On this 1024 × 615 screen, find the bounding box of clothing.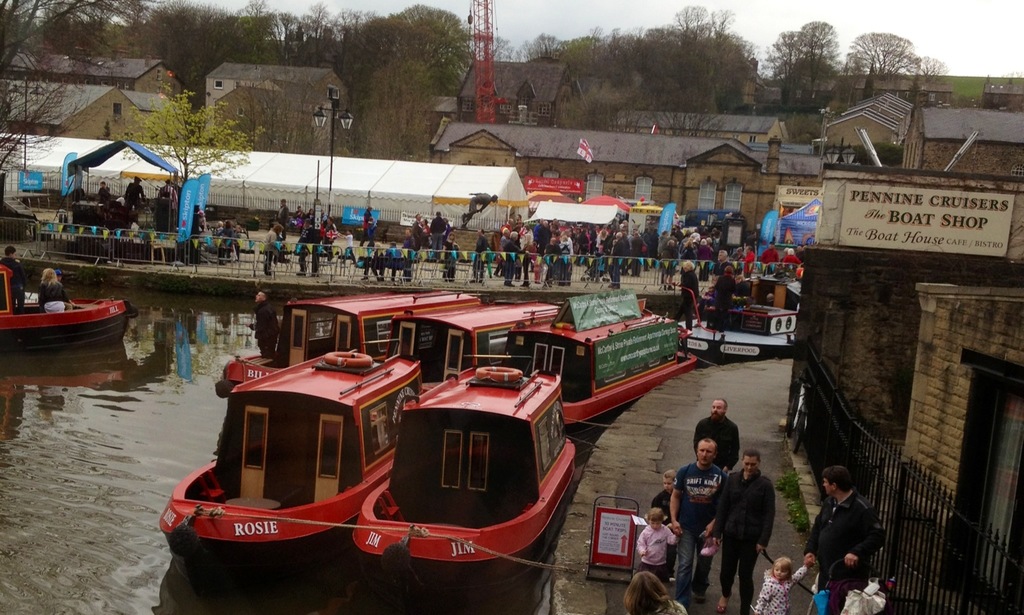
Bounding box: rect(519, 246, 532, 272).
